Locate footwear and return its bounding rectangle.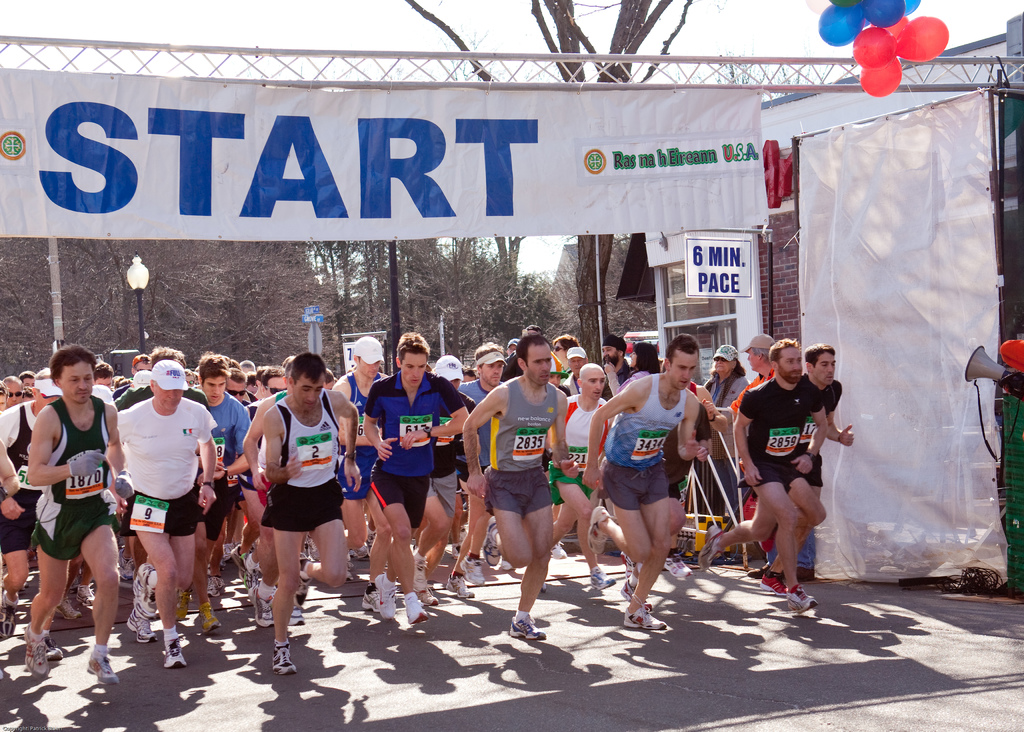
764:573:788:597.
